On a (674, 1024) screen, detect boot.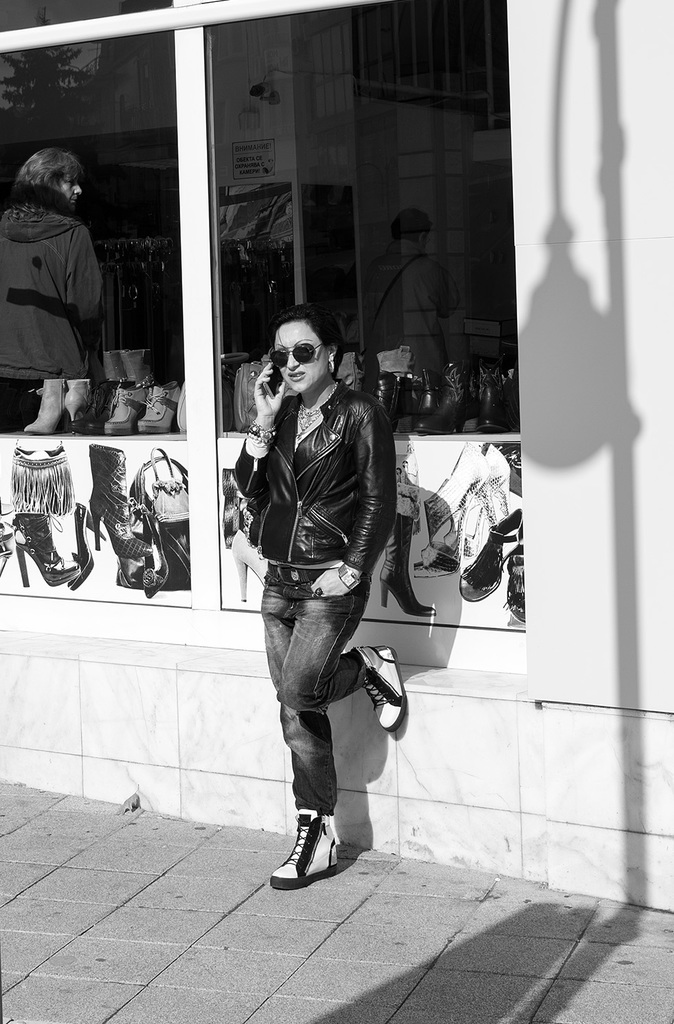
locate(12, 448, 97, 604).
